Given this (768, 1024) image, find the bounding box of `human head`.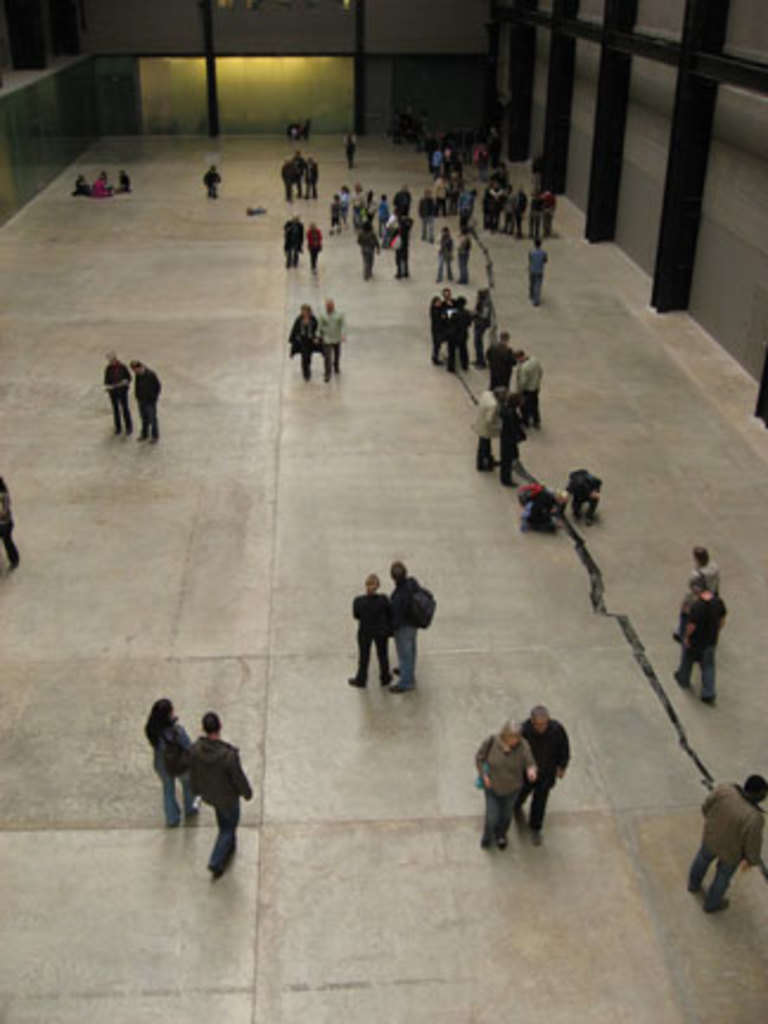
{"left": 201, "top": 713, "right": 216, "bottom": 740}.
